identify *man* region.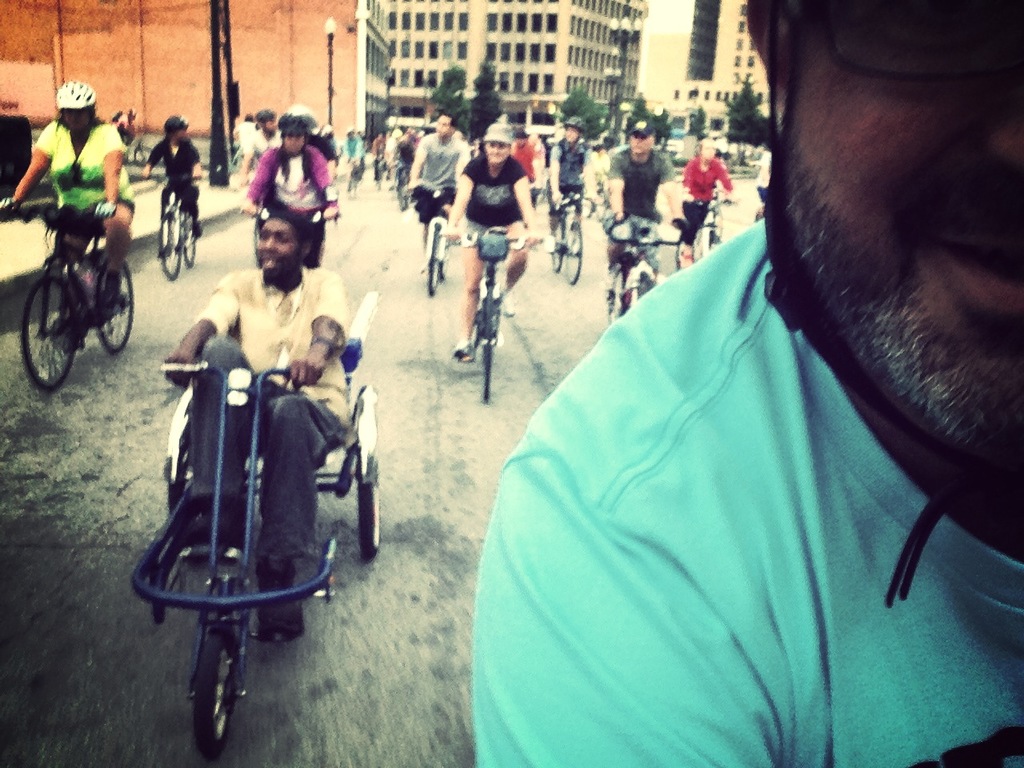
Region: {"x1": 466, "y1": 10, "x2": 1023, "y2": 738}.
